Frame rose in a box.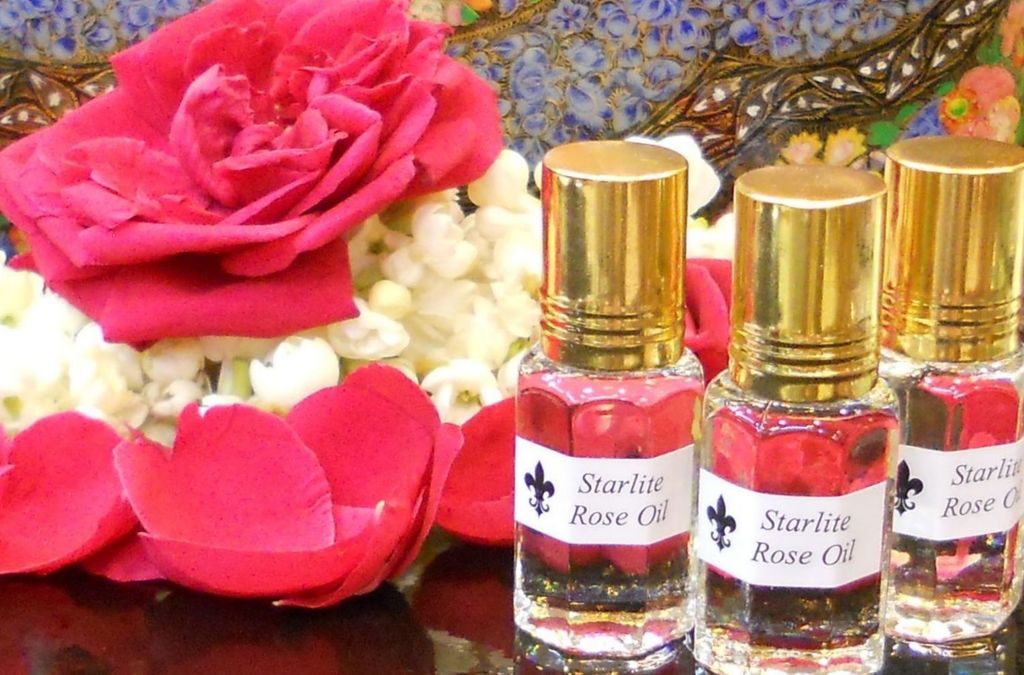
region(0, 0, 502, 356).
